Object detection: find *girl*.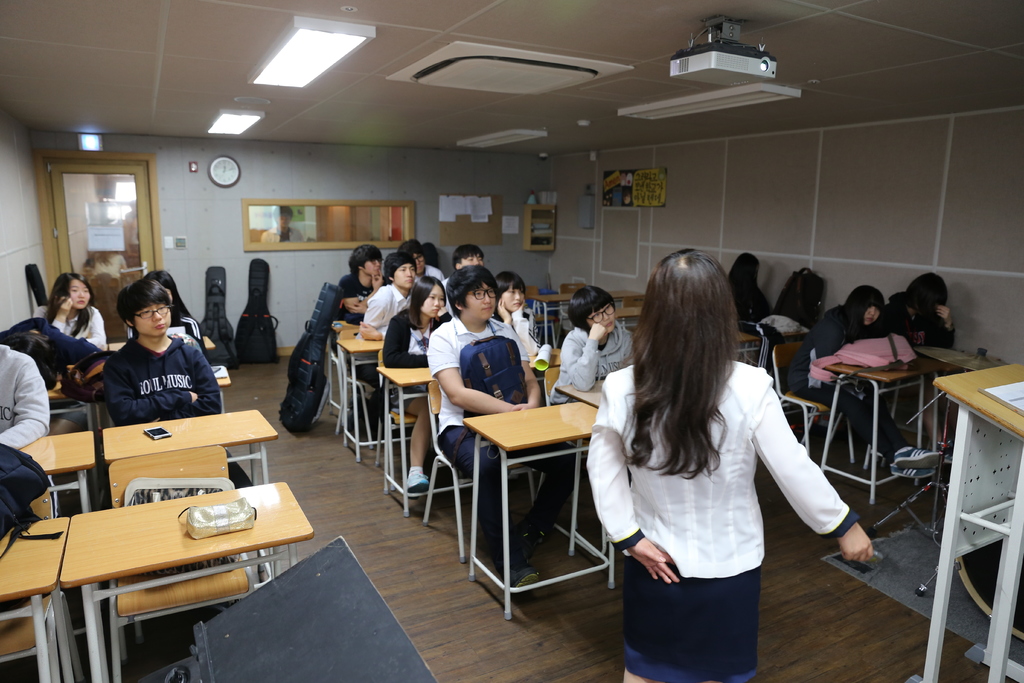
bbox(810, 282, 941, 482).
